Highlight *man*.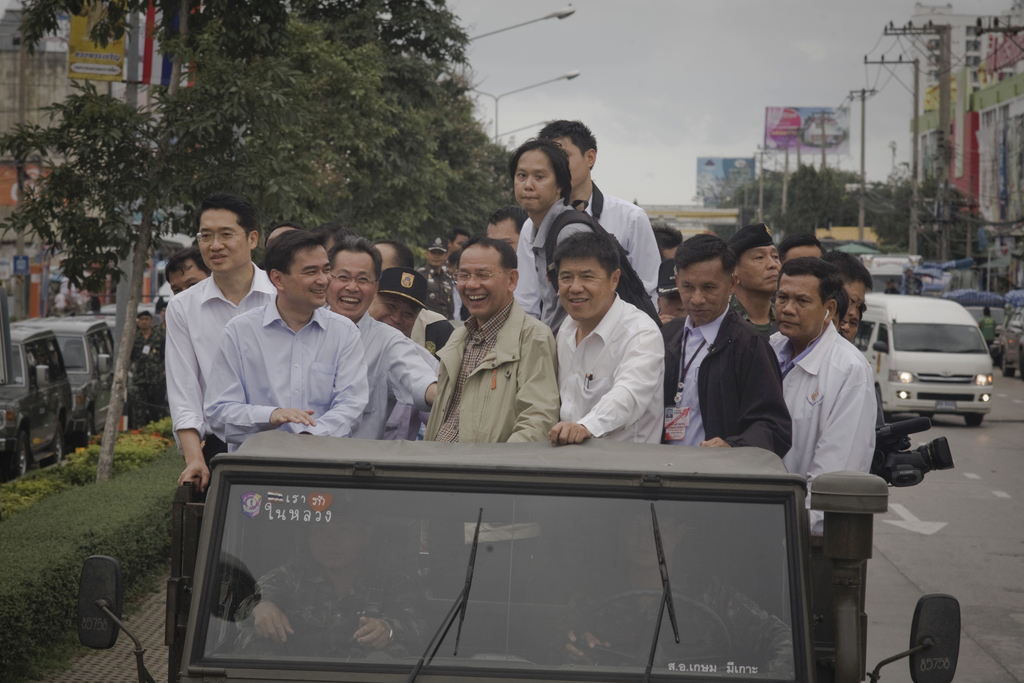
Highlighted region: BBox(314, 242, 463, 448).
